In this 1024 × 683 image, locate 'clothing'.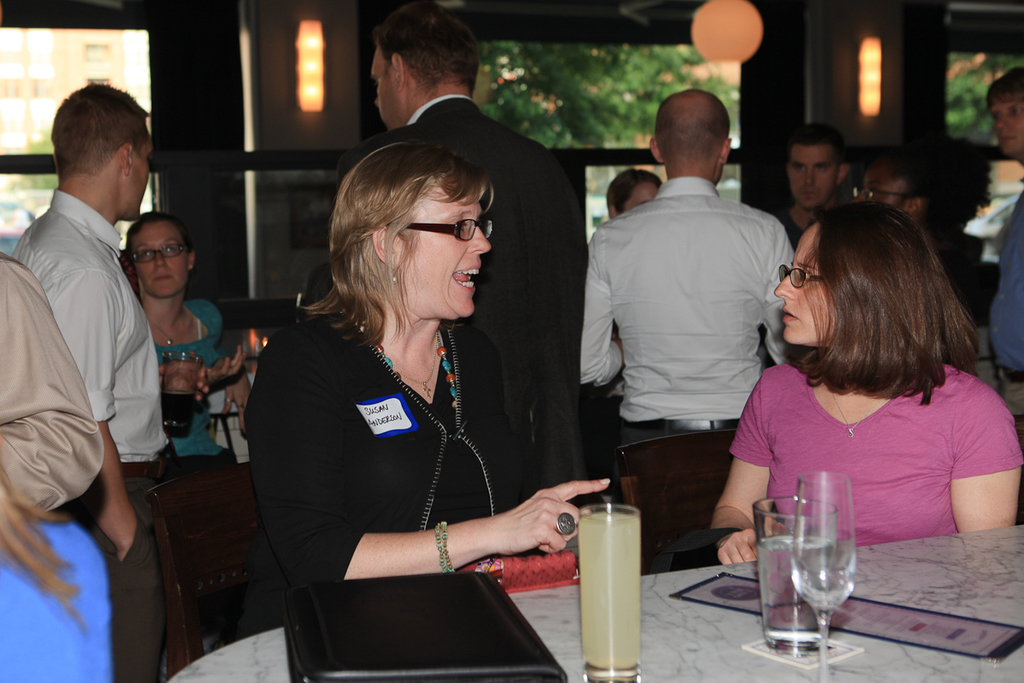
Bounding box: (573, 181, 799, 570).
